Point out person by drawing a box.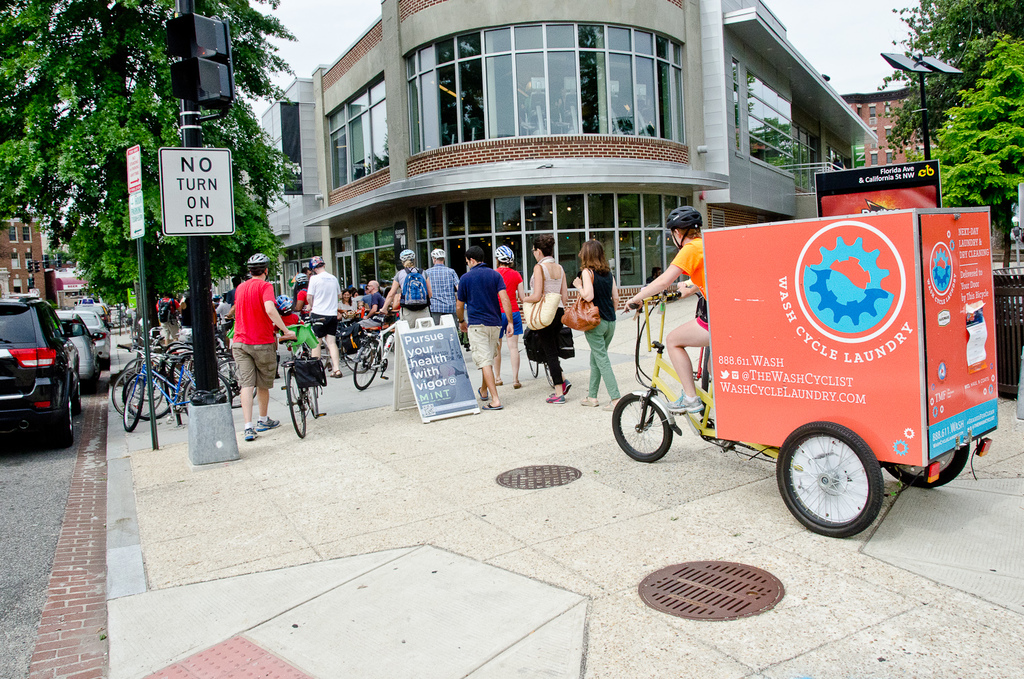
[231, 256, 300, 439].
